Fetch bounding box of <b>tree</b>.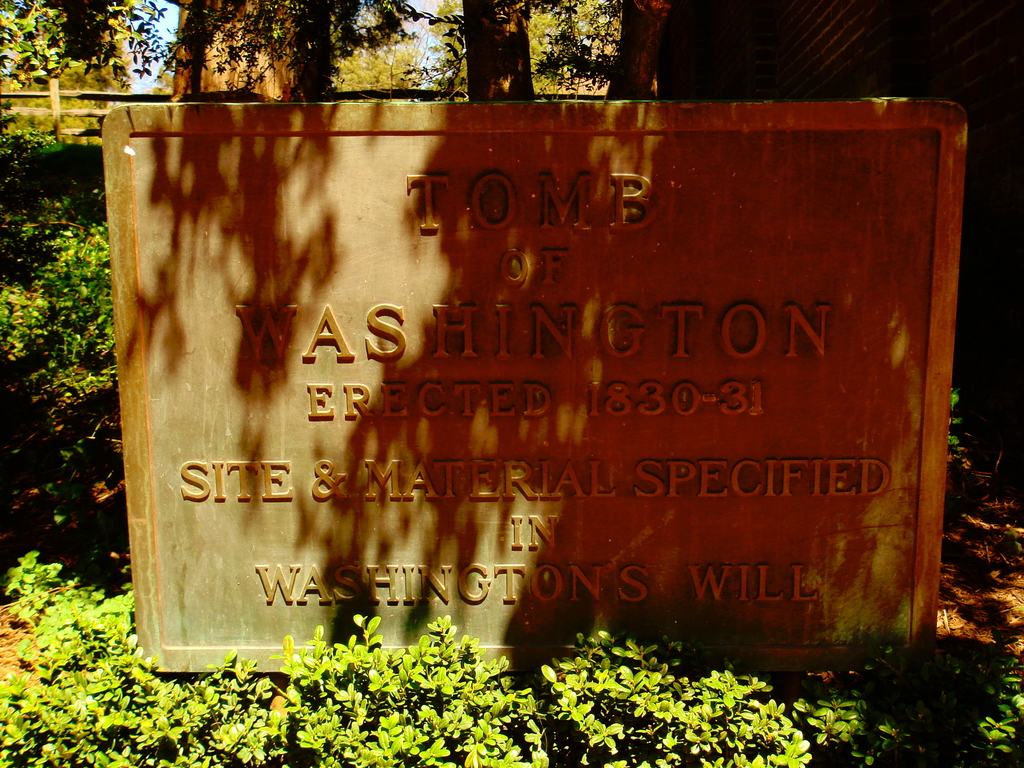
Bbox: [326,0,459,63].
